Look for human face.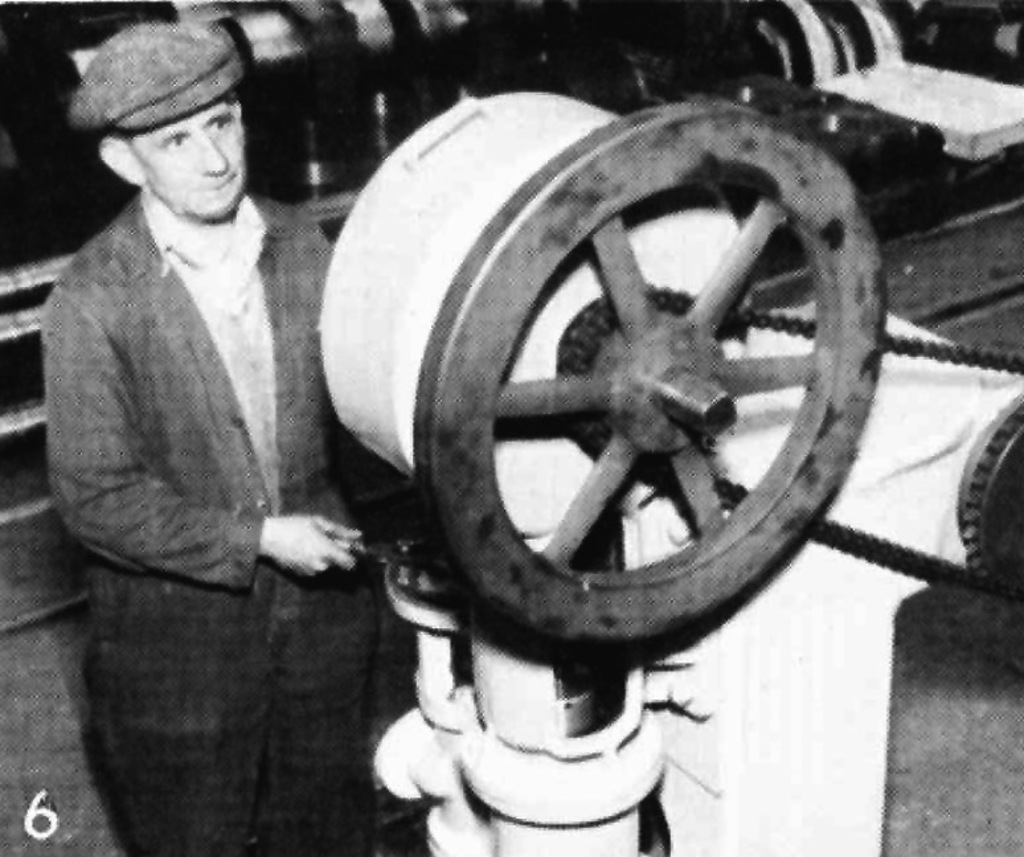
Found: region(128, 91, 246, 221).
